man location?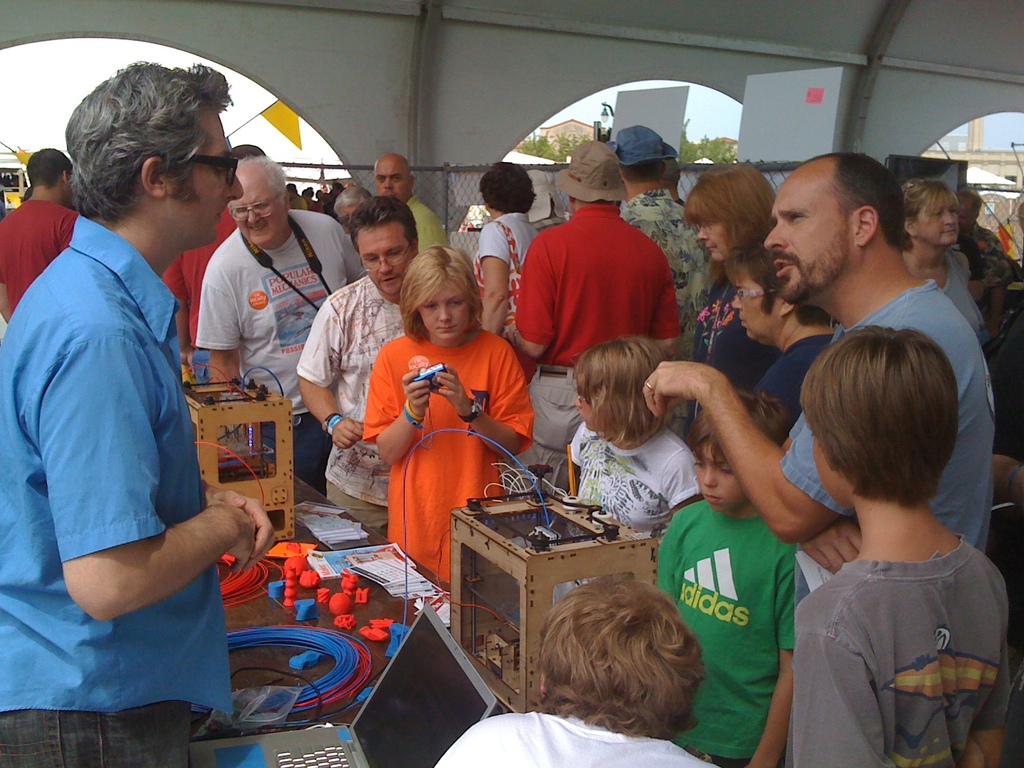
[x1=0, y1=147, x2=79, y2=324]
